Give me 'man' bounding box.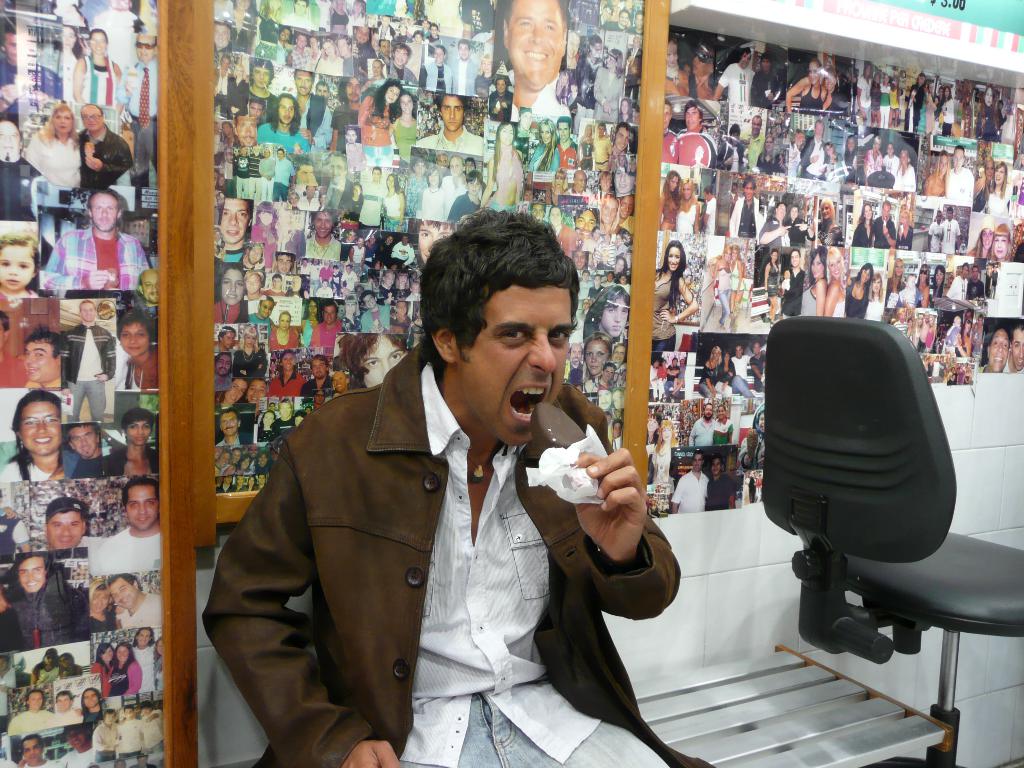
x1=421, y1=45, x2=448, y2=90.
